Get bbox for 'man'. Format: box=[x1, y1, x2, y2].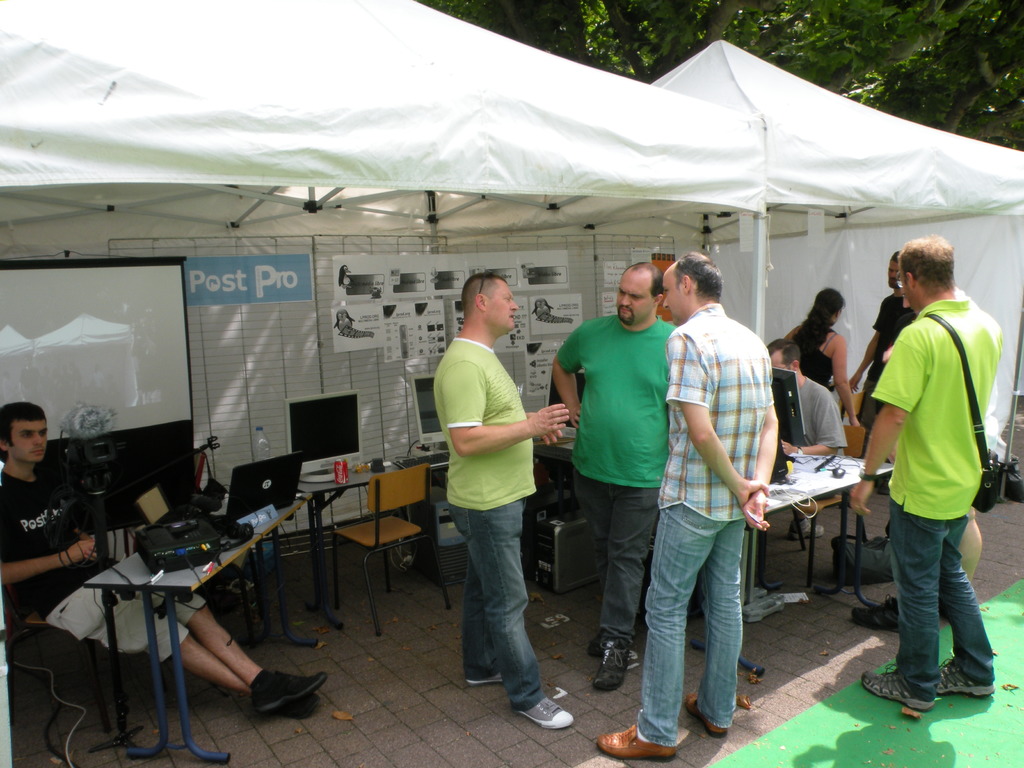
box=[0, 405, 332, 717].
